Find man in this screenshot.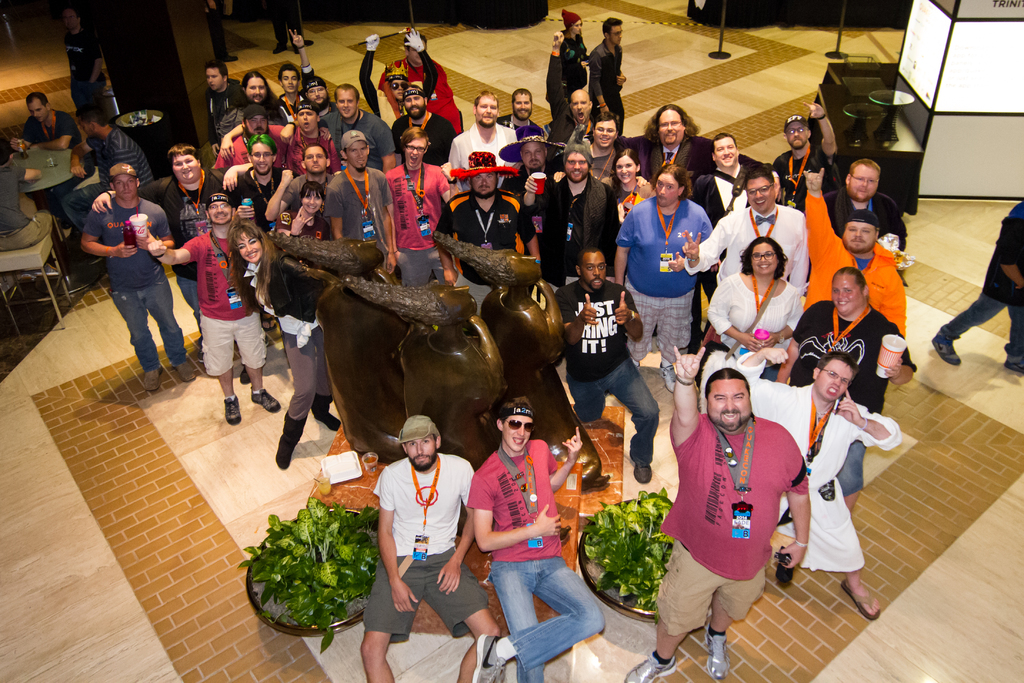
The bounding box for man is BBox(358, 415, 502, 682).
